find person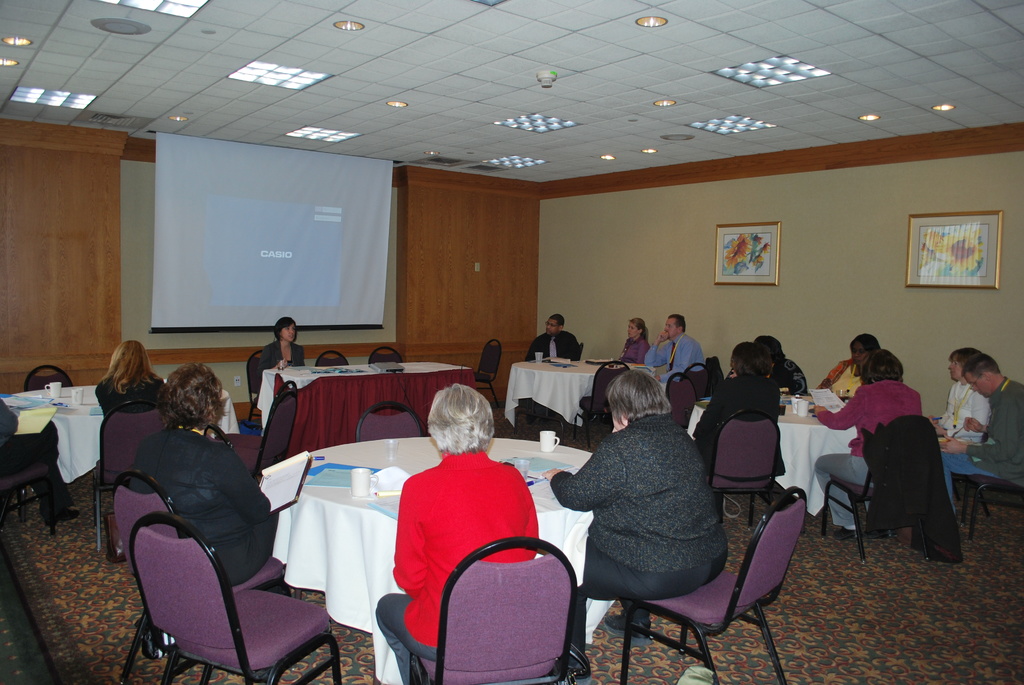
crop(929, 345, 991, 442)
